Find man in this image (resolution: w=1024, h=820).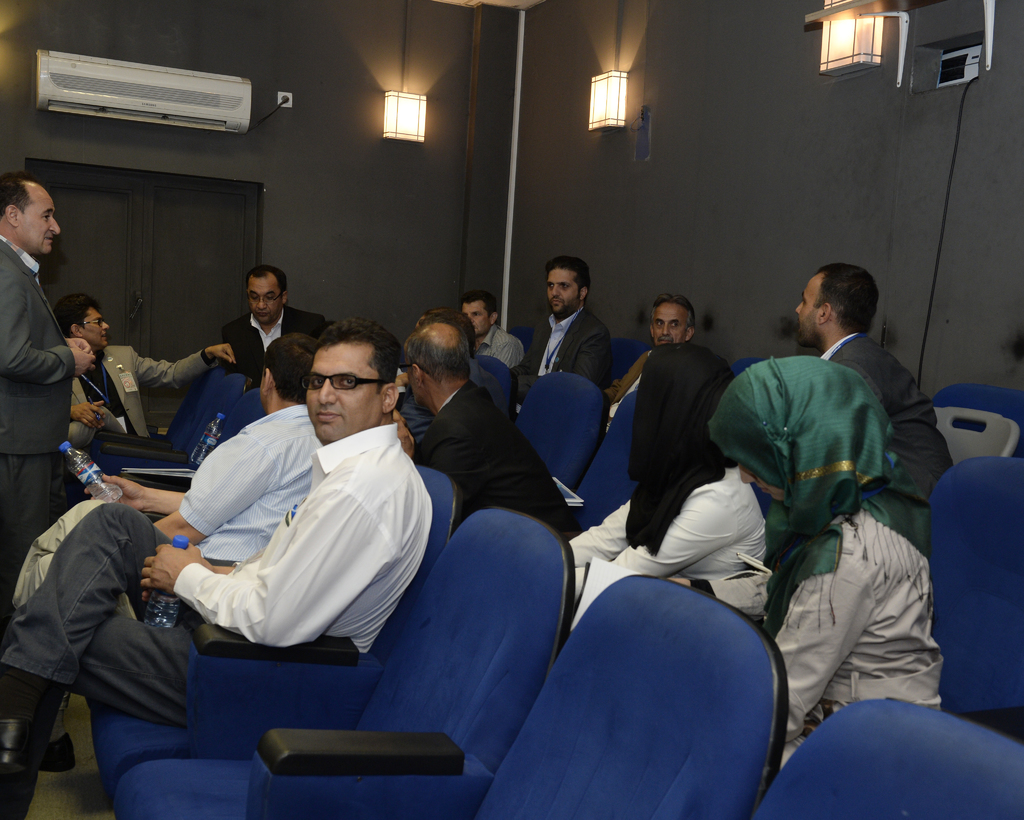
left=509, top=257, right=618, bottom=412.
